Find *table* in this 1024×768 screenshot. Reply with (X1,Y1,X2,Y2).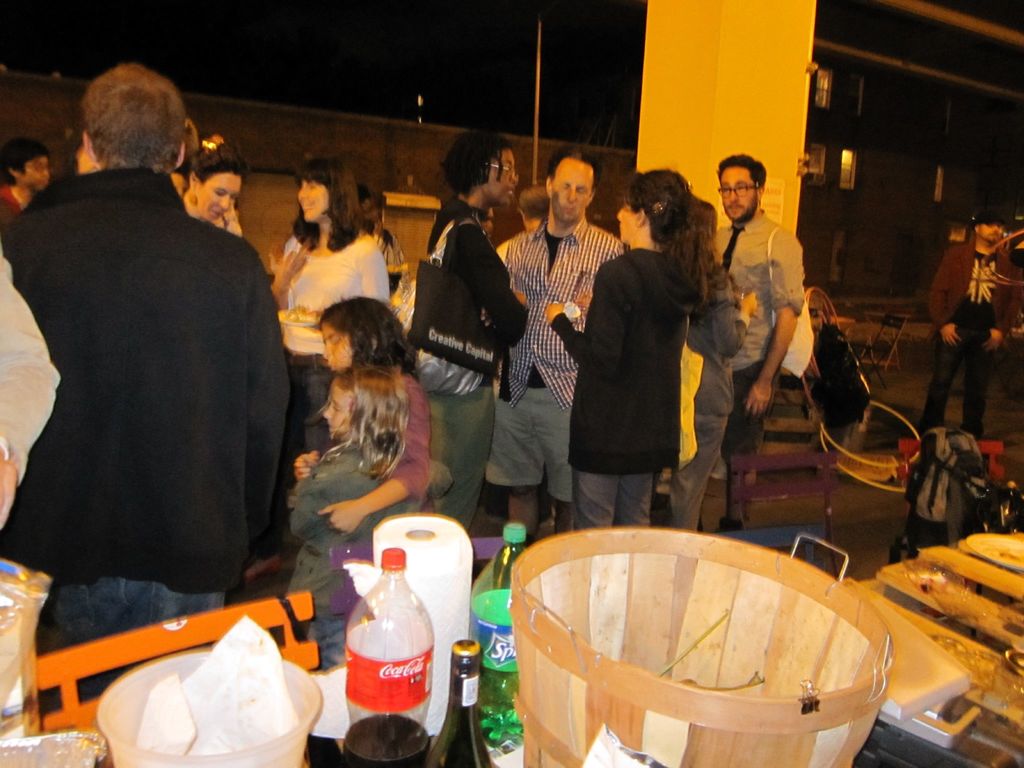
(51,717,991,767).
